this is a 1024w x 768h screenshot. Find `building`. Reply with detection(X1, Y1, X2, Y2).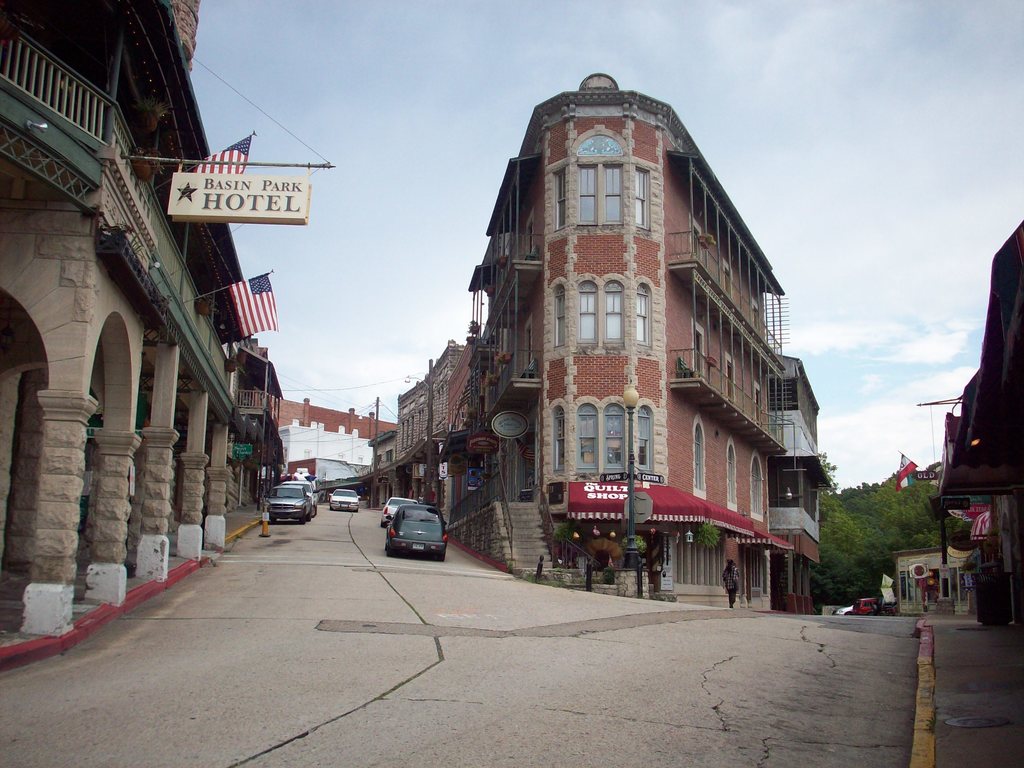
detection(237, 338, 284, 512).
